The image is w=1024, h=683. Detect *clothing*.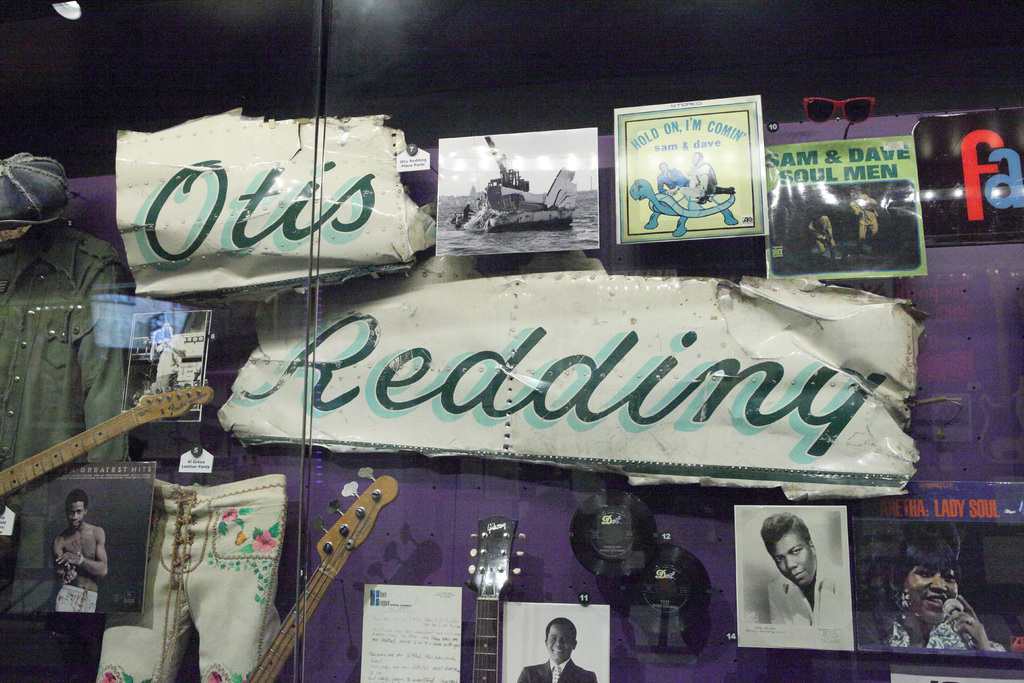
Detection: 520, 659, 591, 682.
